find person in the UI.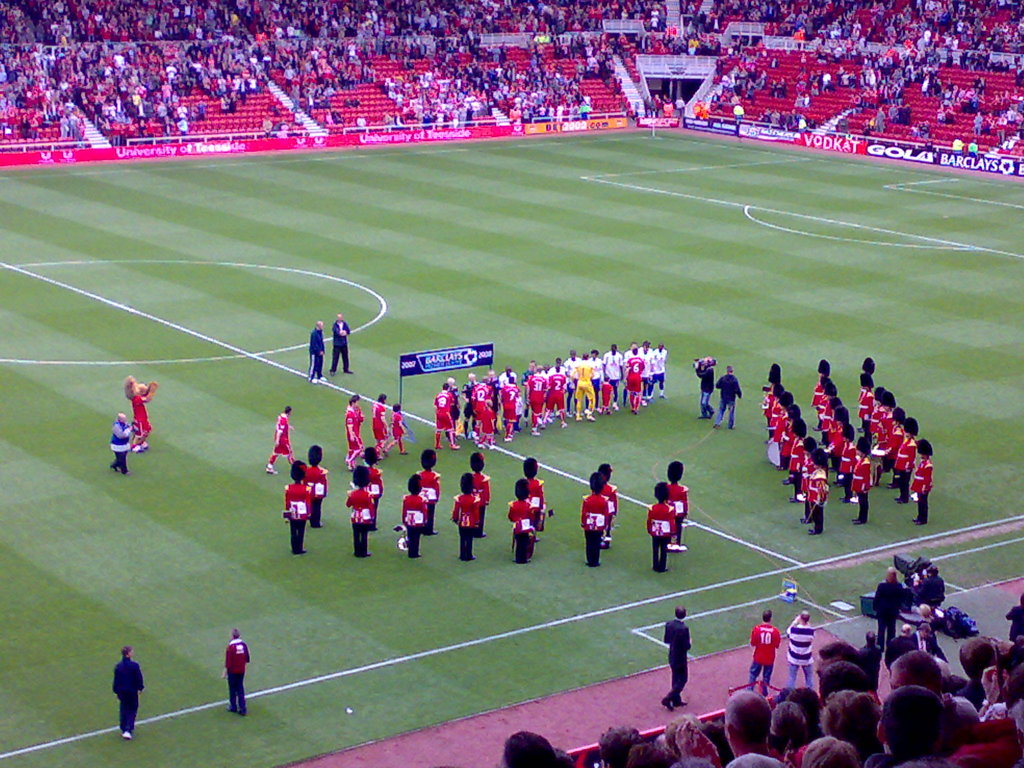
UI element at (266, 408, 296, 476).
